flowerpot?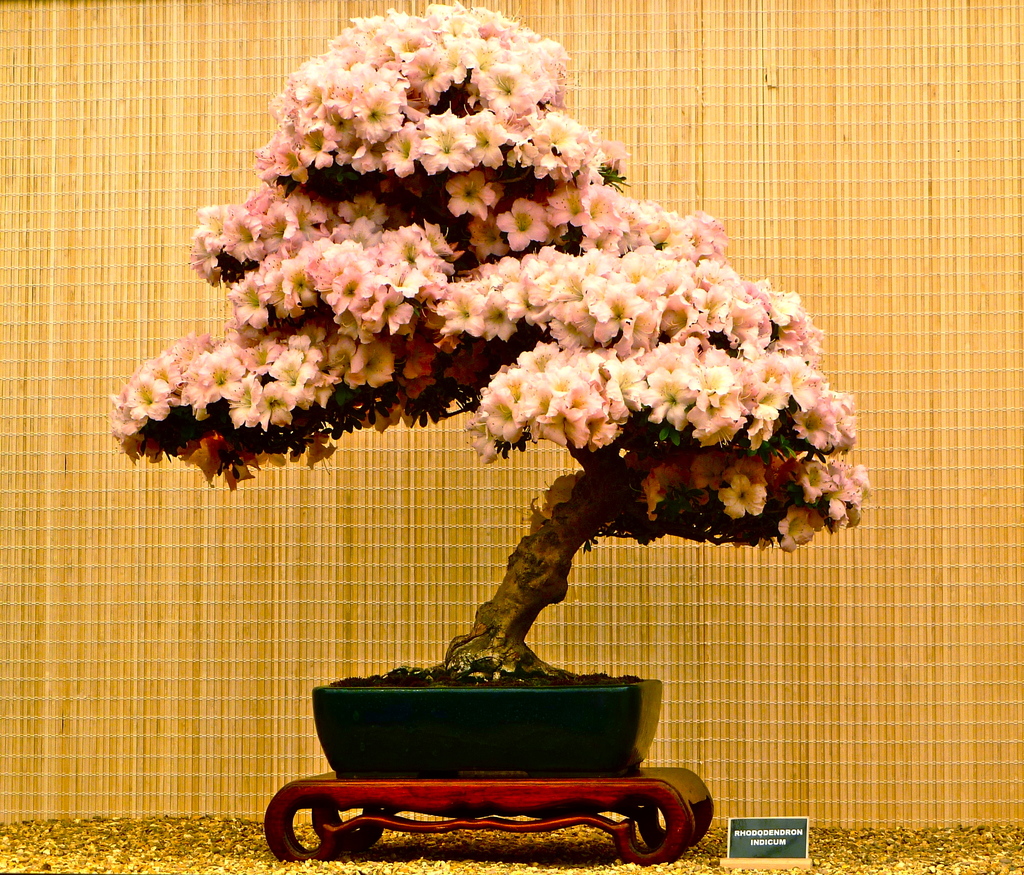
[313,675,665,780]
